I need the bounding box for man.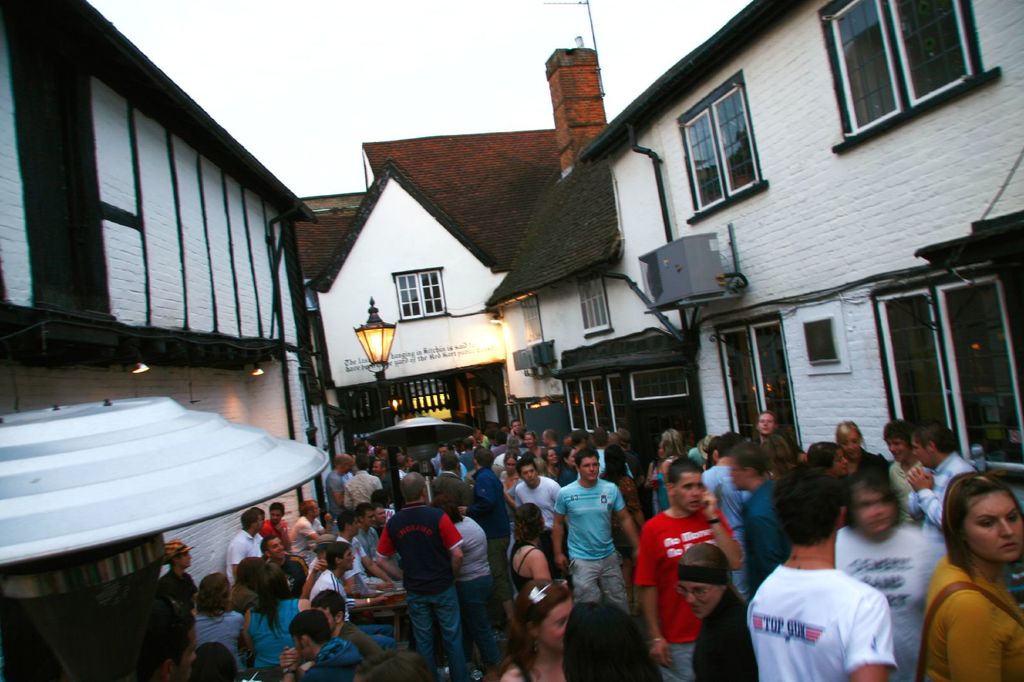
Here it is: bbox=[516, 457, 564, 557].
